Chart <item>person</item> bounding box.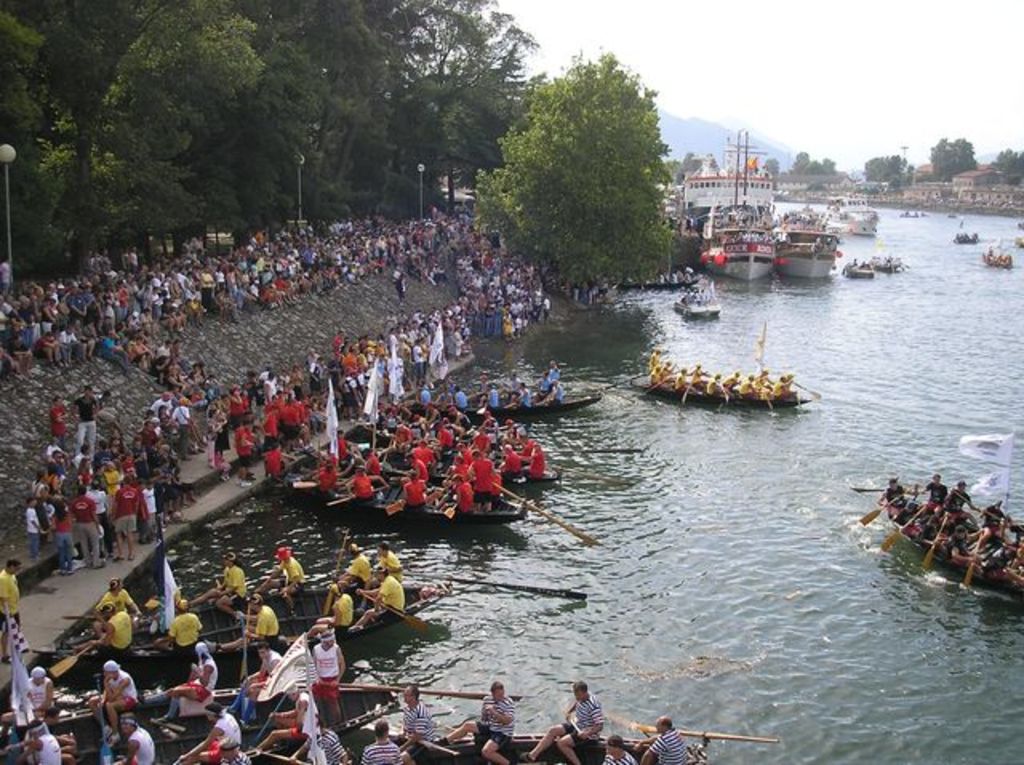
Charted: bbox=[22, 663, 58, 717].
